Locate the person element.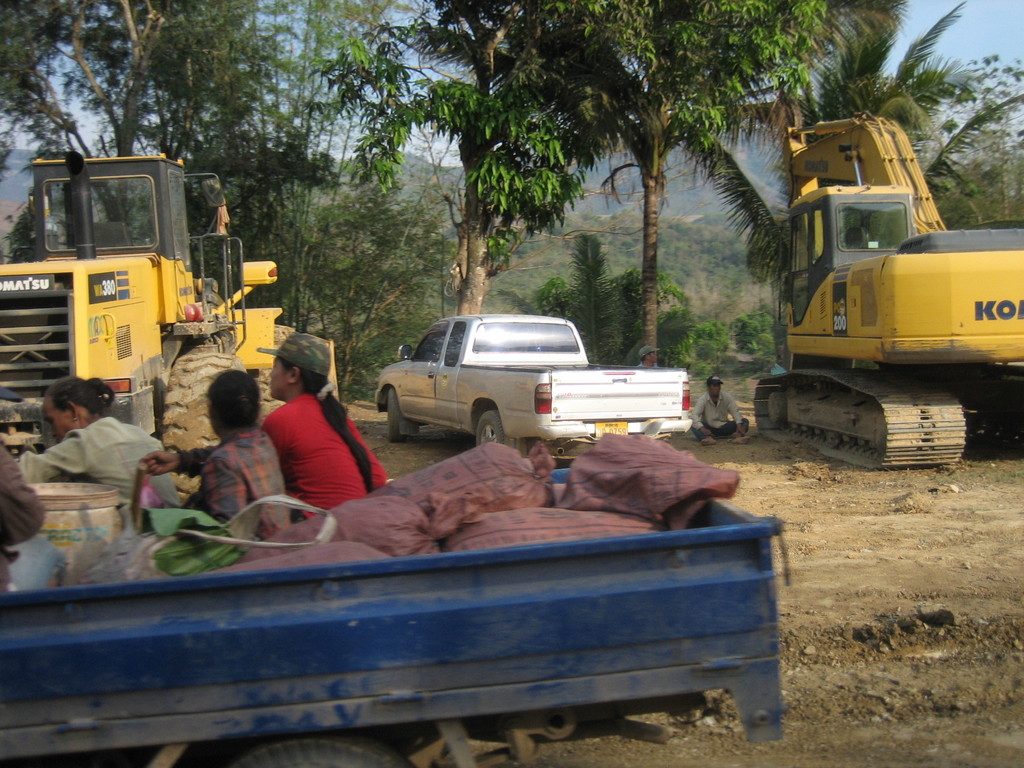
Element bbox: select_region(260, 338, 383, 506).
